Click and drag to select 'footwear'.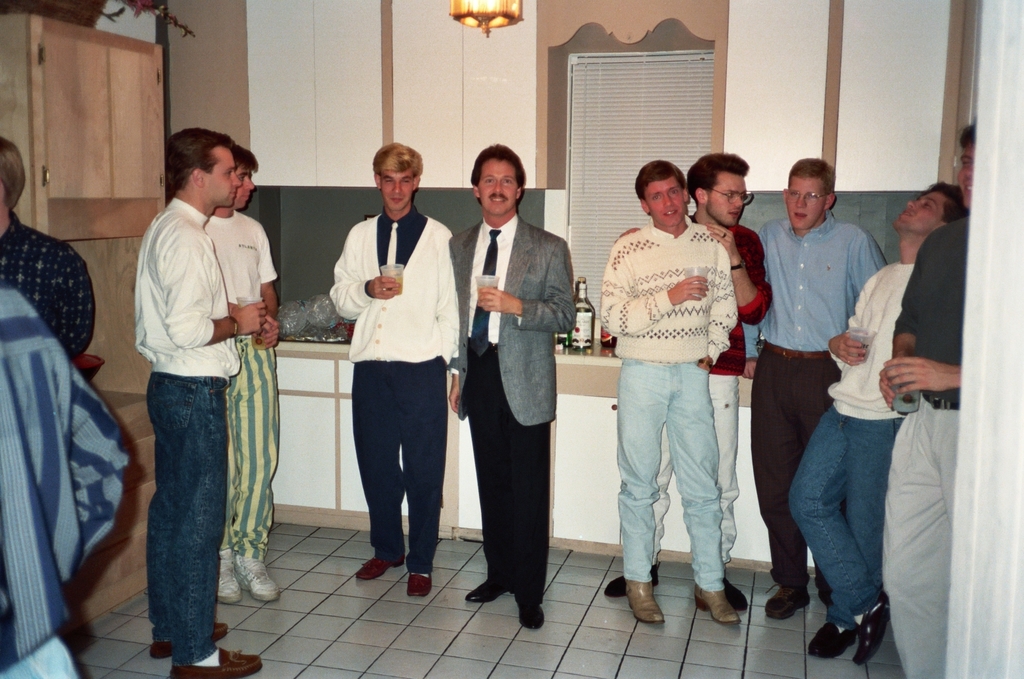
Selection: locate(805, 618, 856, 663).
